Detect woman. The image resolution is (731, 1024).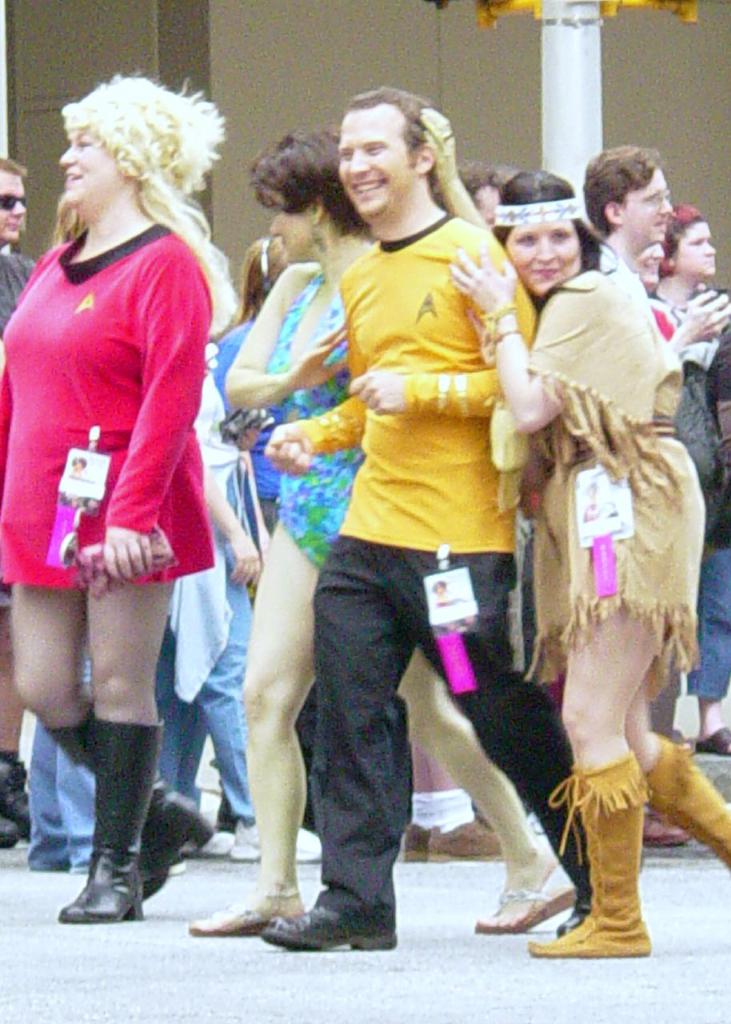
<region>186, 130, 555, 941</region>.
